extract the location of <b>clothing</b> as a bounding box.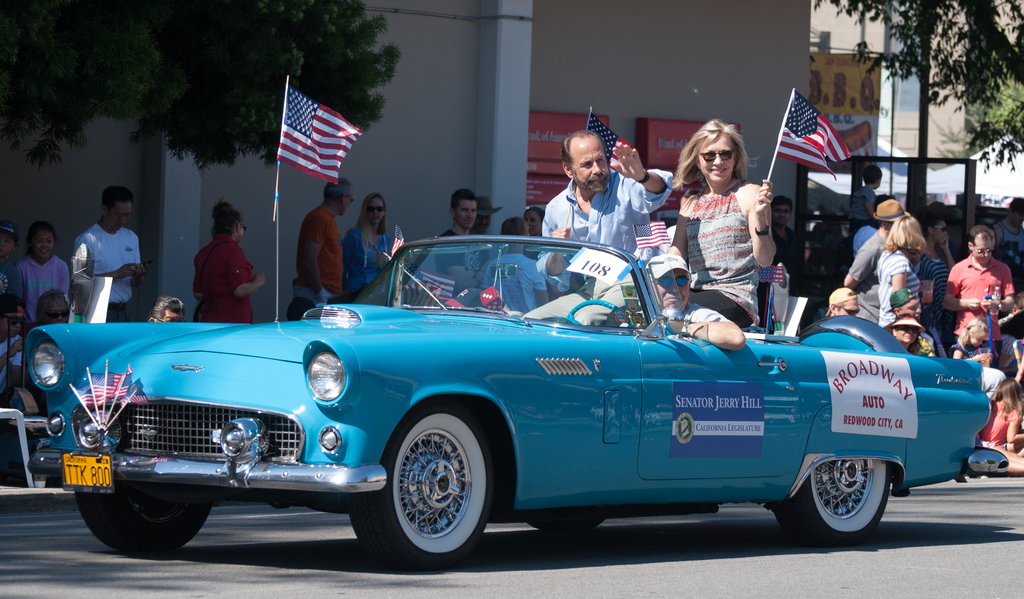
[521, 171, 672, 328].
